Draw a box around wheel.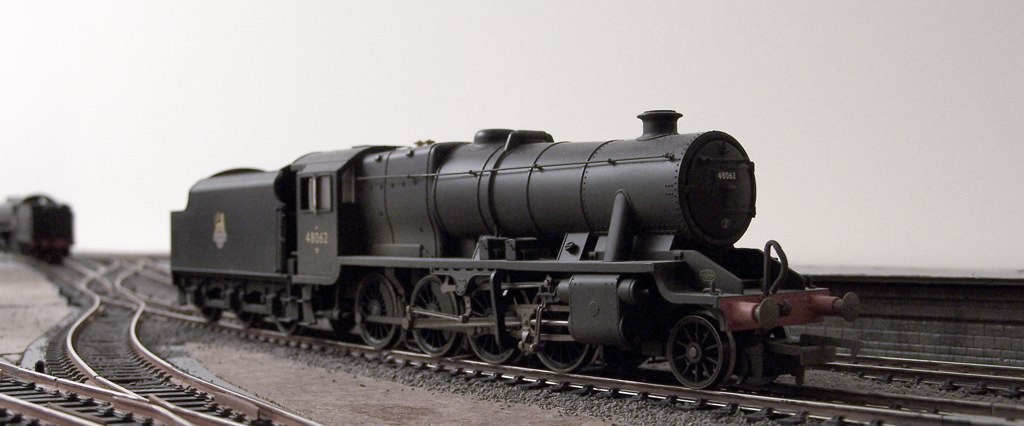
select_region(657, 310, 745, 398).
